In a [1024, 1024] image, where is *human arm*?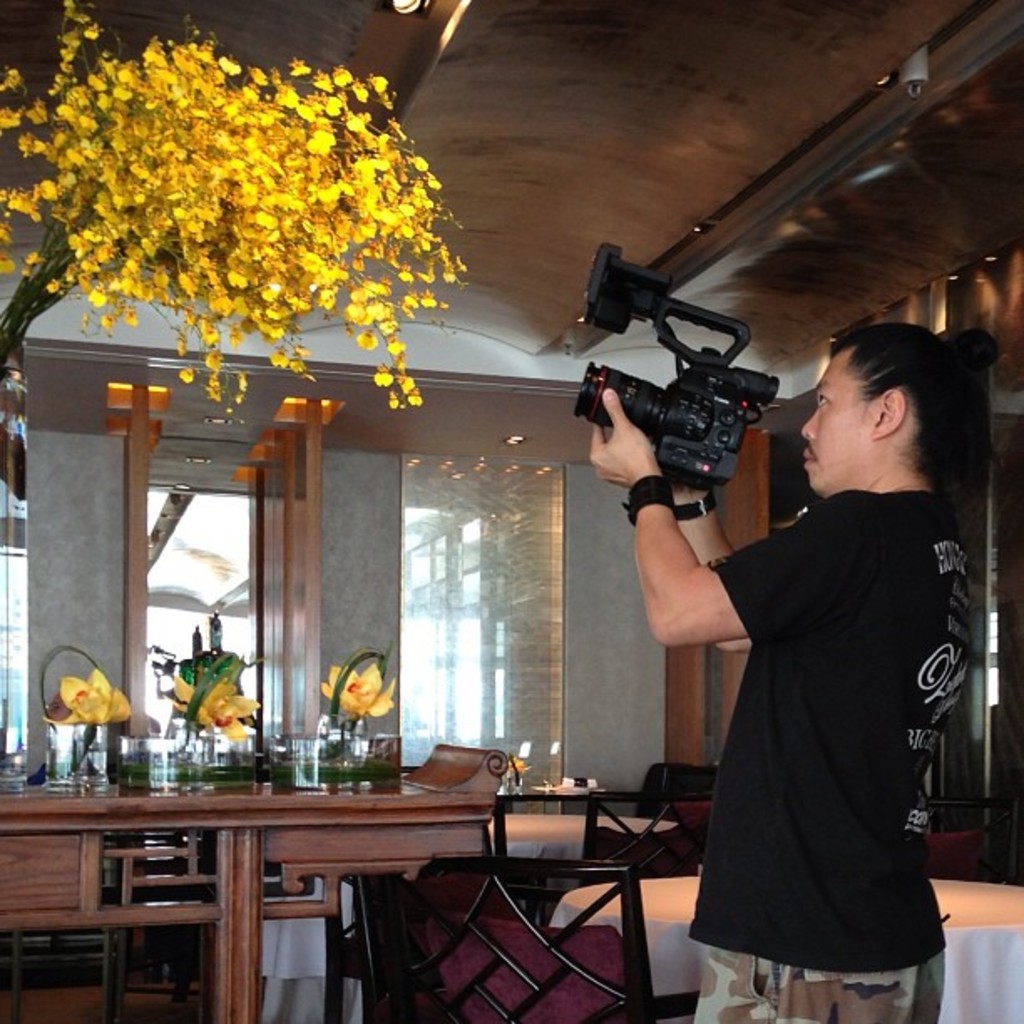
669,462,738,567.
